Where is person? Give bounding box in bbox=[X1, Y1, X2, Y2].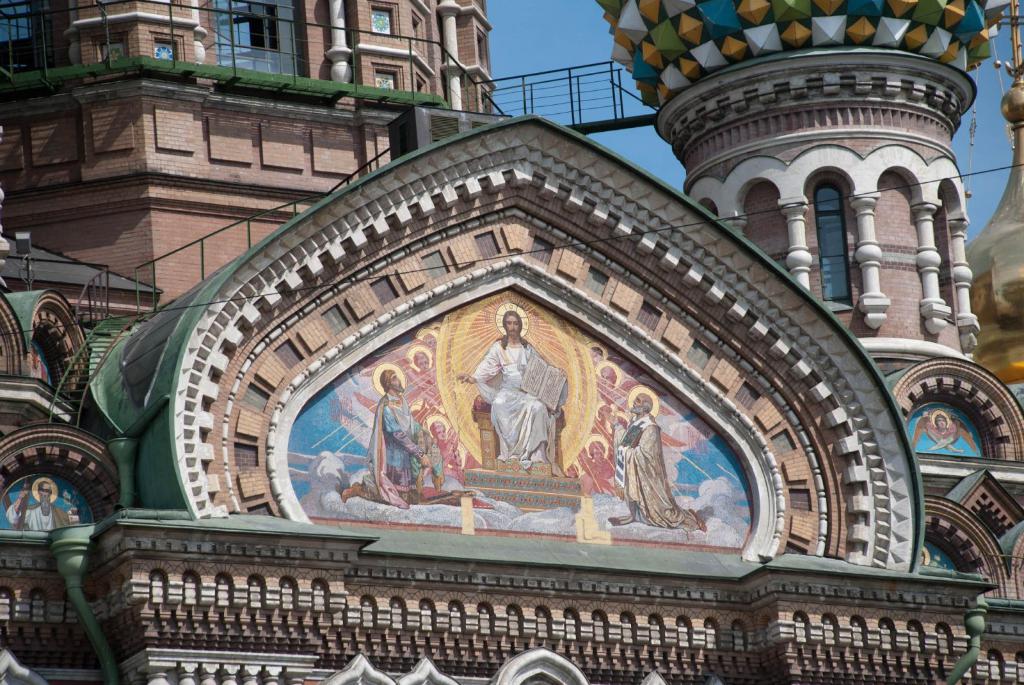
bbox=[5, 476, 77, 531].
